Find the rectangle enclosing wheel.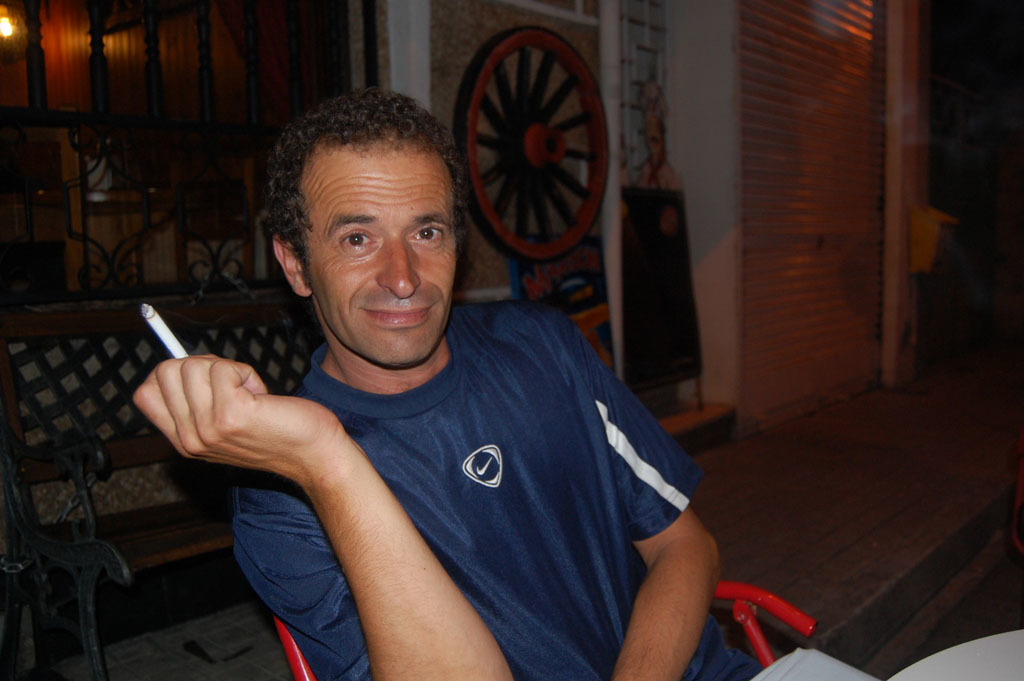
box(450, 21, 614, 271).
